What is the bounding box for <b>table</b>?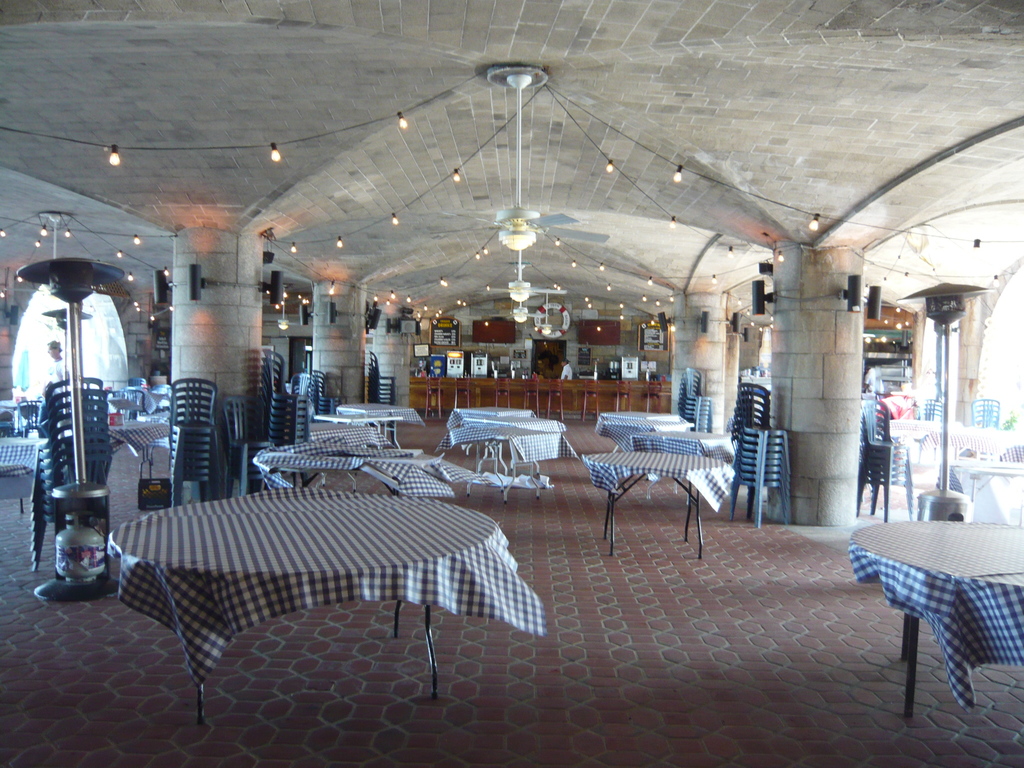
bbox(0, 435, 41, 468).
